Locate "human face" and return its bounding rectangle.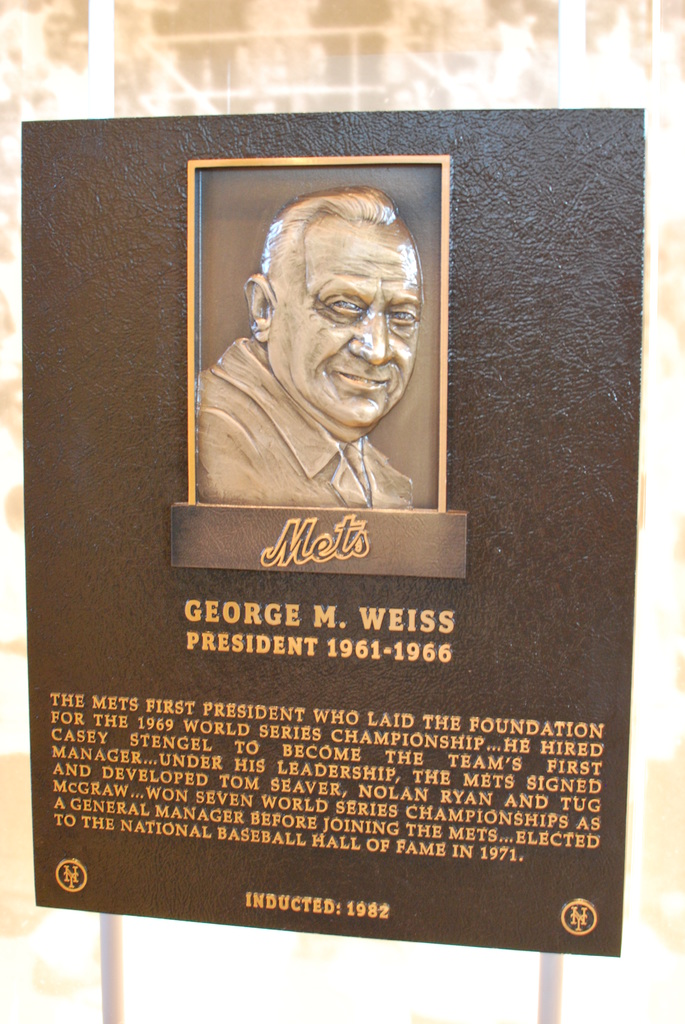
(264, 218, 421, 428).
